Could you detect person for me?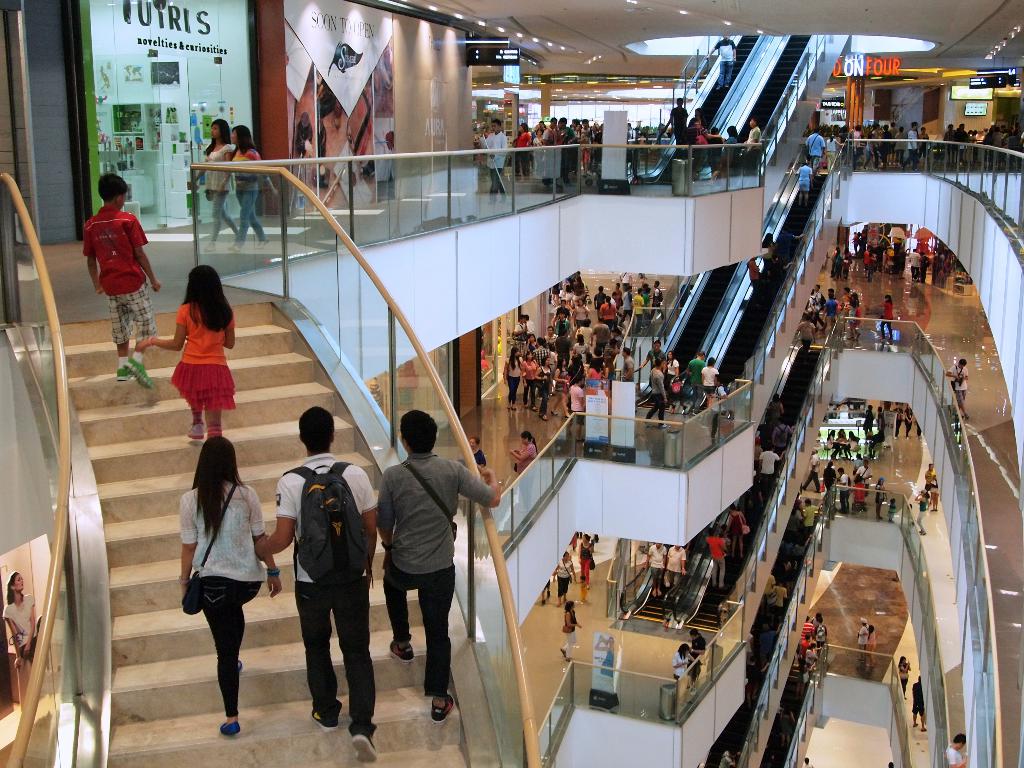
Detection result: rect(365, 406, 471, 719).
